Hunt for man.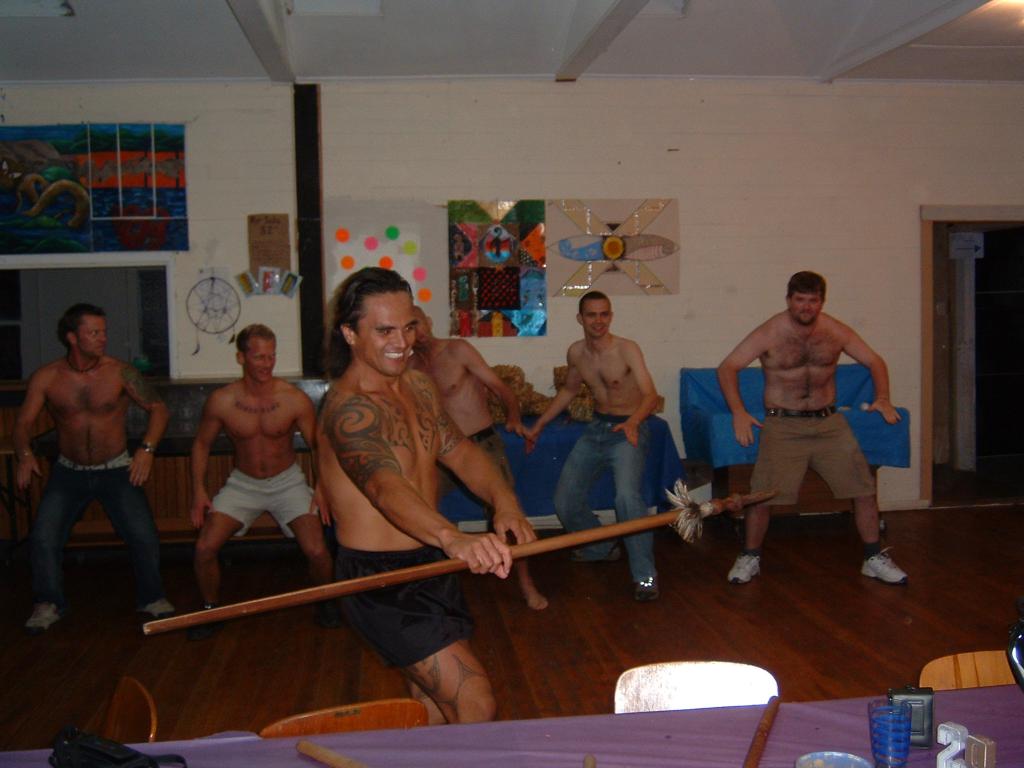
Hunted down at bbox=(525, 289, 661, 605).
